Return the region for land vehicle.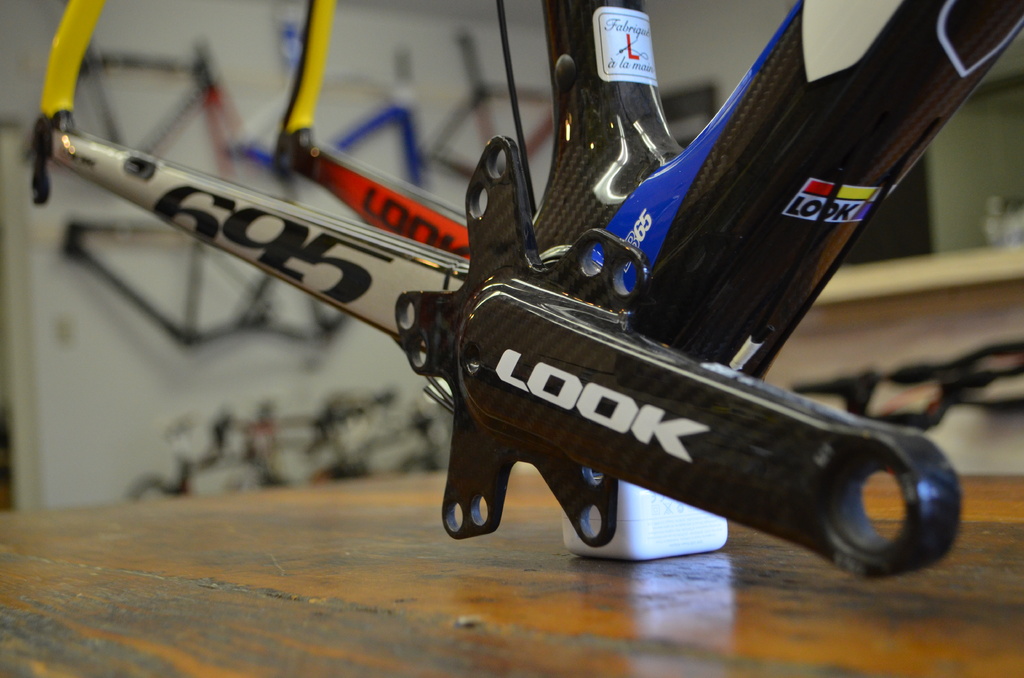
[left=29, top=0, right=1008, bottom=546].
